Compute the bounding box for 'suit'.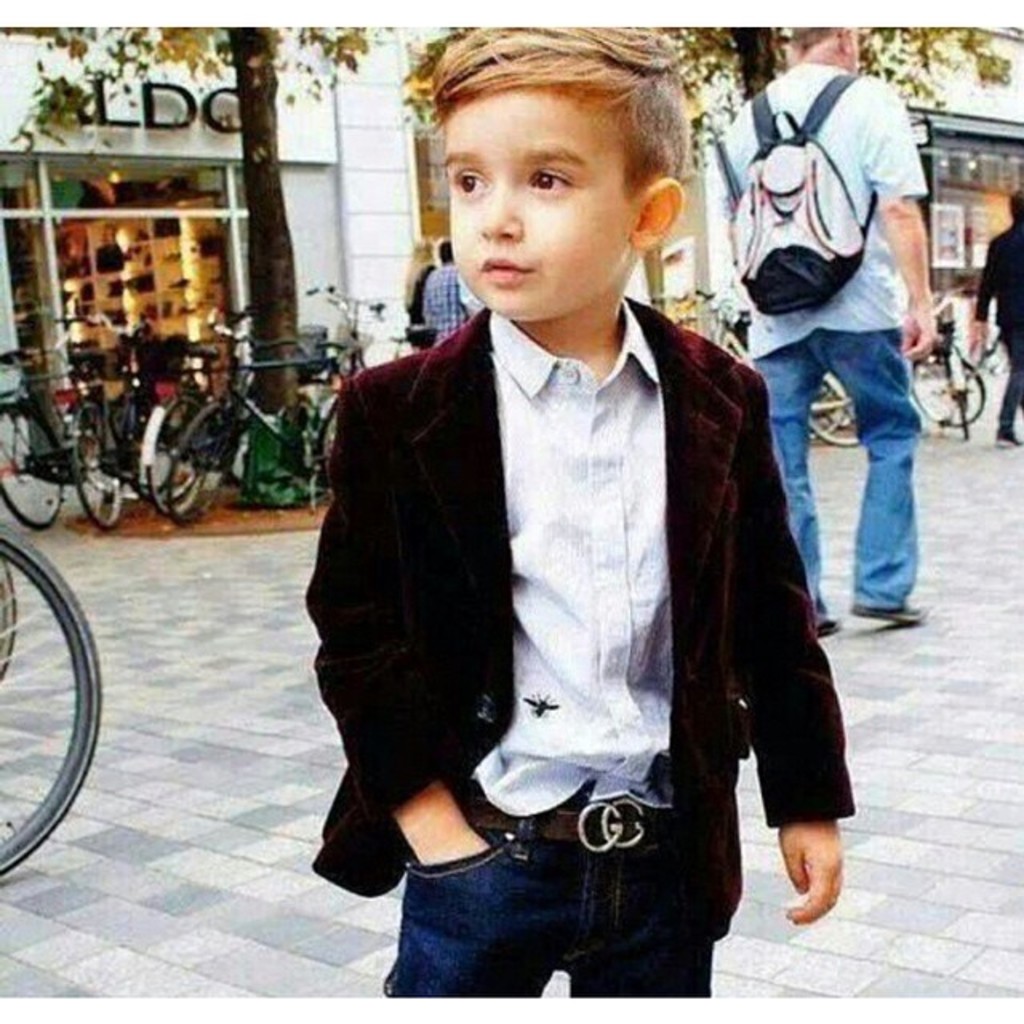
<bbox>979, 214, 1022, 427</bbox>.
